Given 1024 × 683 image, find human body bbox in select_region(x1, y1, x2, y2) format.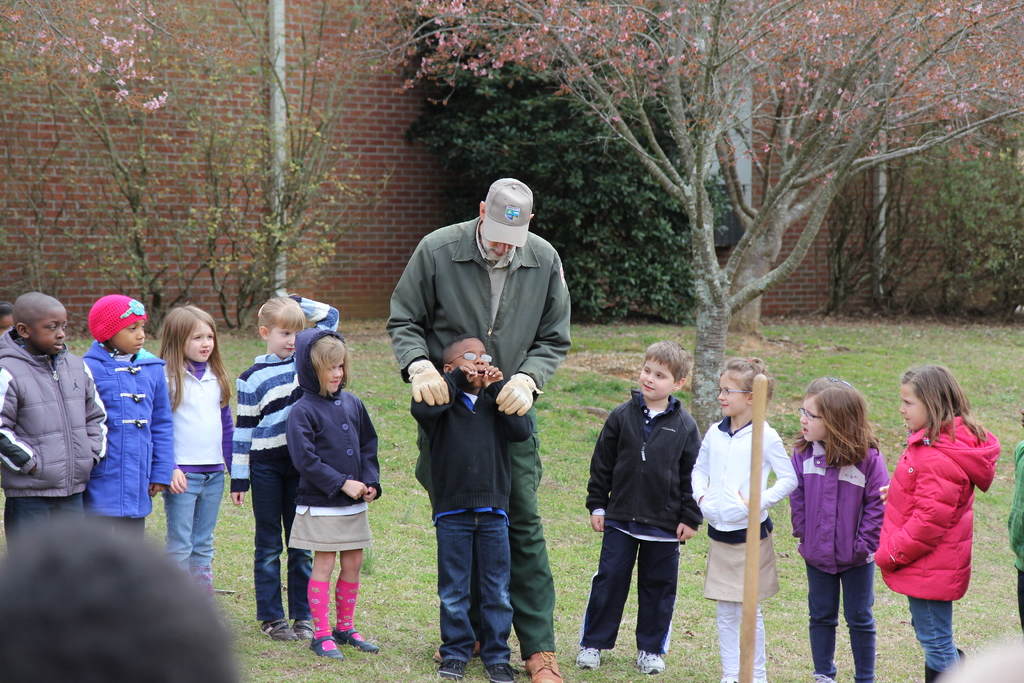
select_region(410, 337, 532, 682).
